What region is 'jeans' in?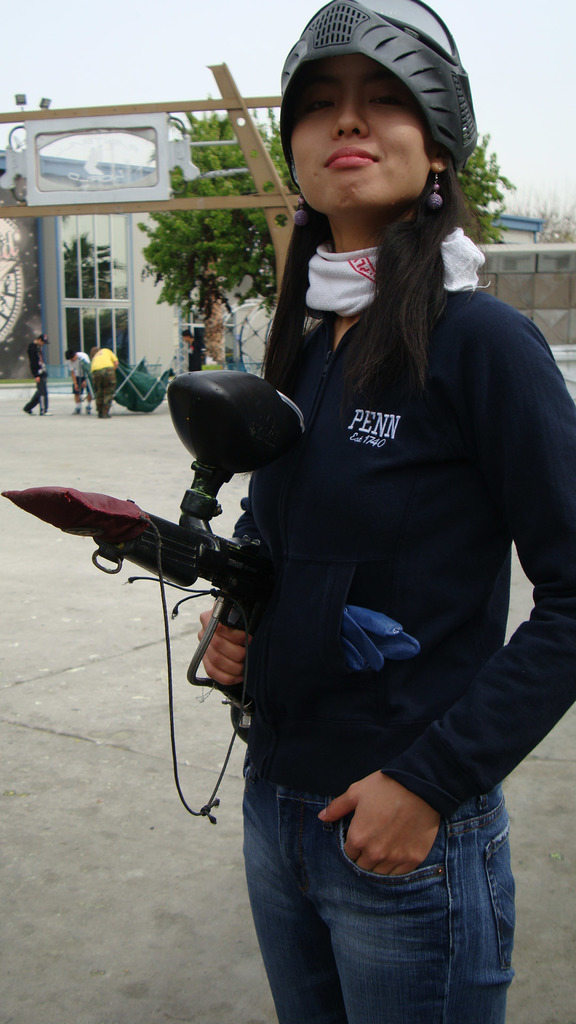
{"left": 234, "top": 783, "right": 533, "bottom": 1020}.
